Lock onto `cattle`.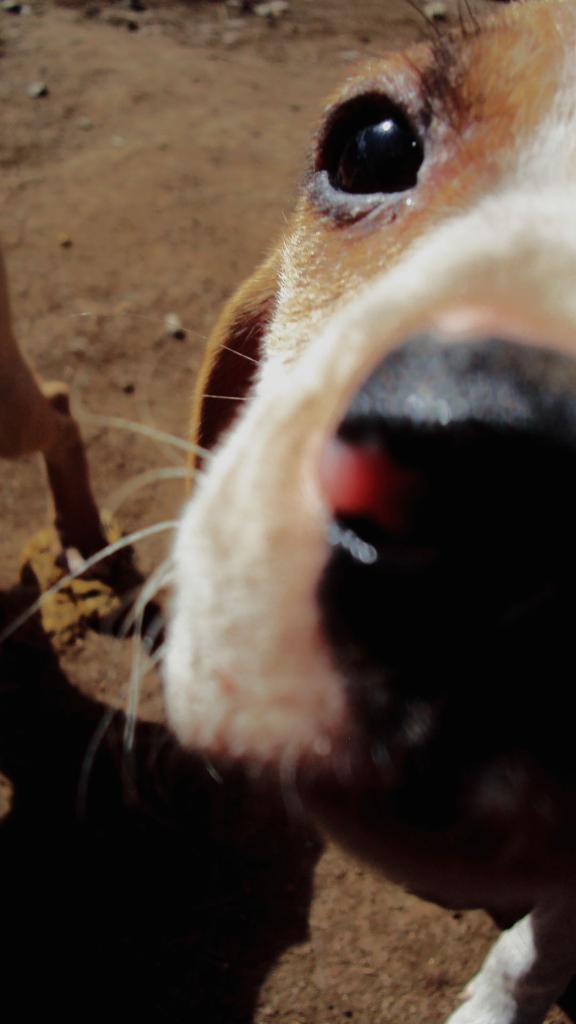
Locked: x1=0 y1=0 x2=575 y2=1013.
